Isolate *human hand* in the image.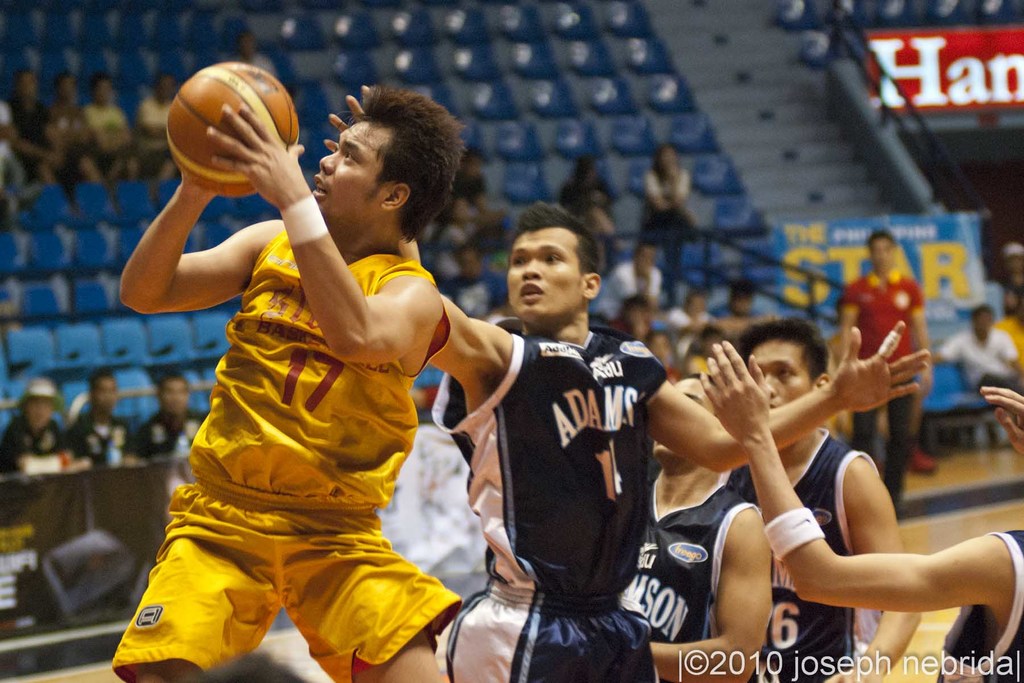
Isolated region: 323,83,373,151.
